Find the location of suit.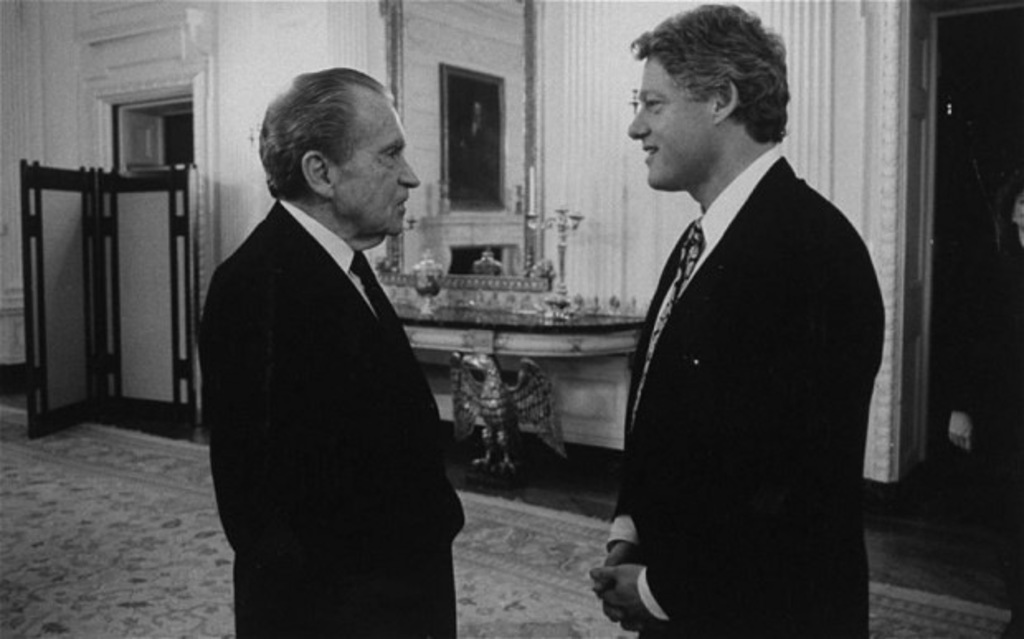
Location: (x1=580, y1=71, x2=902, y2=619).
